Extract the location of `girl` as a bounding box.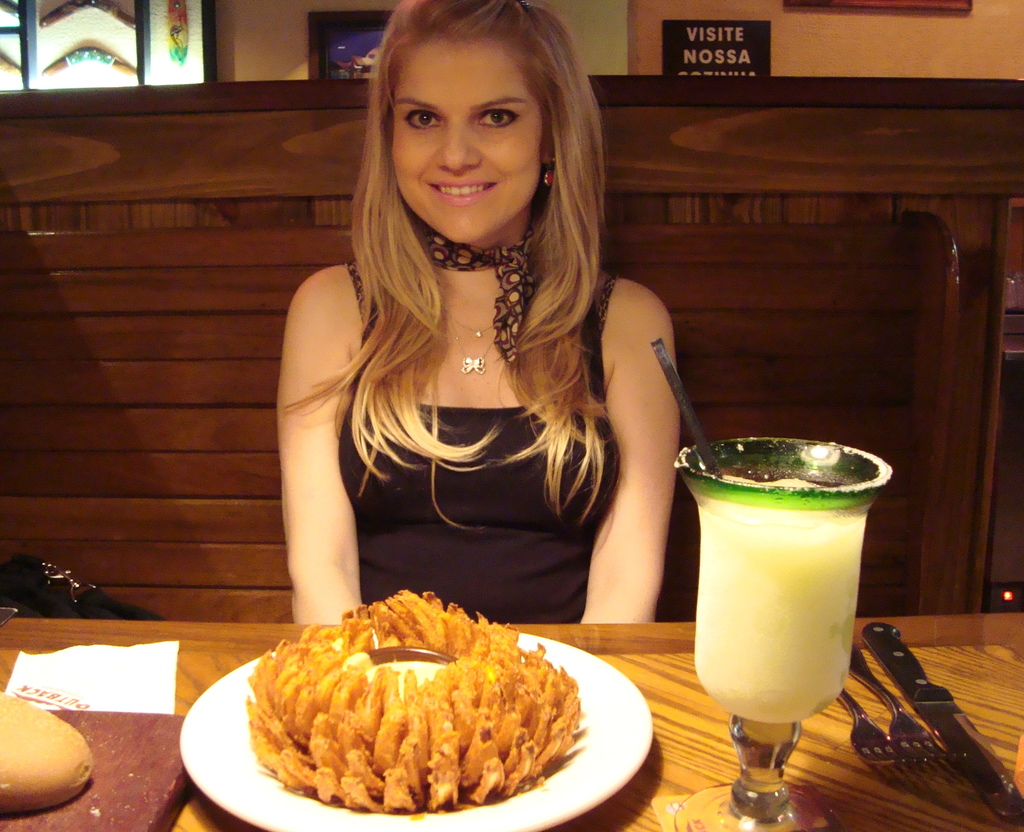
(left=276, top=0, right=681, bottom=628).
